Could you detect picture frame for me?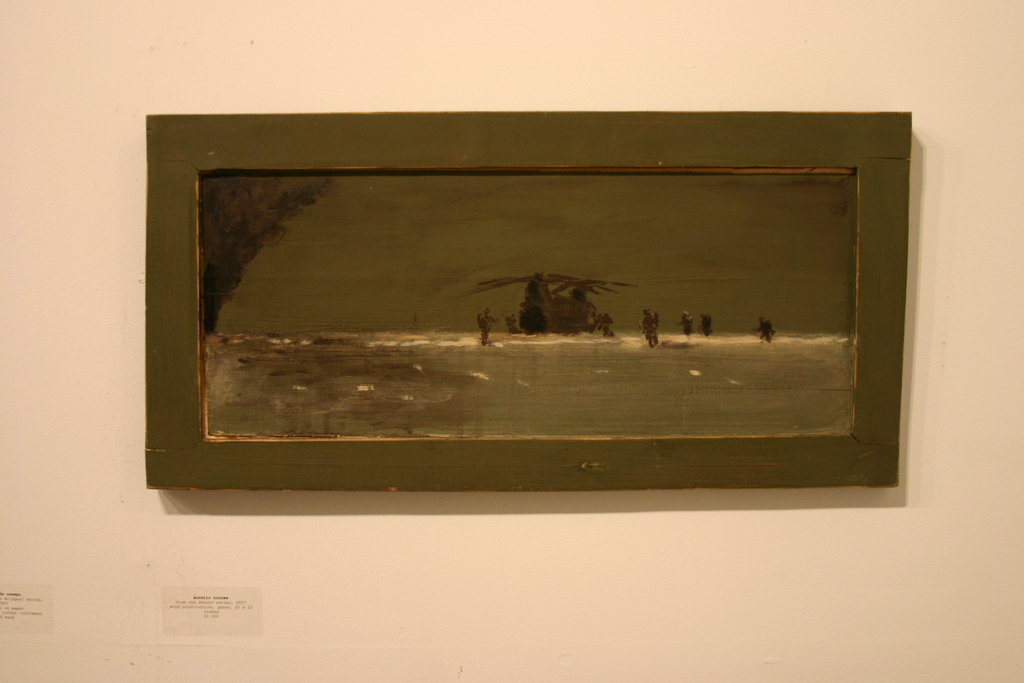
Detection result: 145 108 911 493.
